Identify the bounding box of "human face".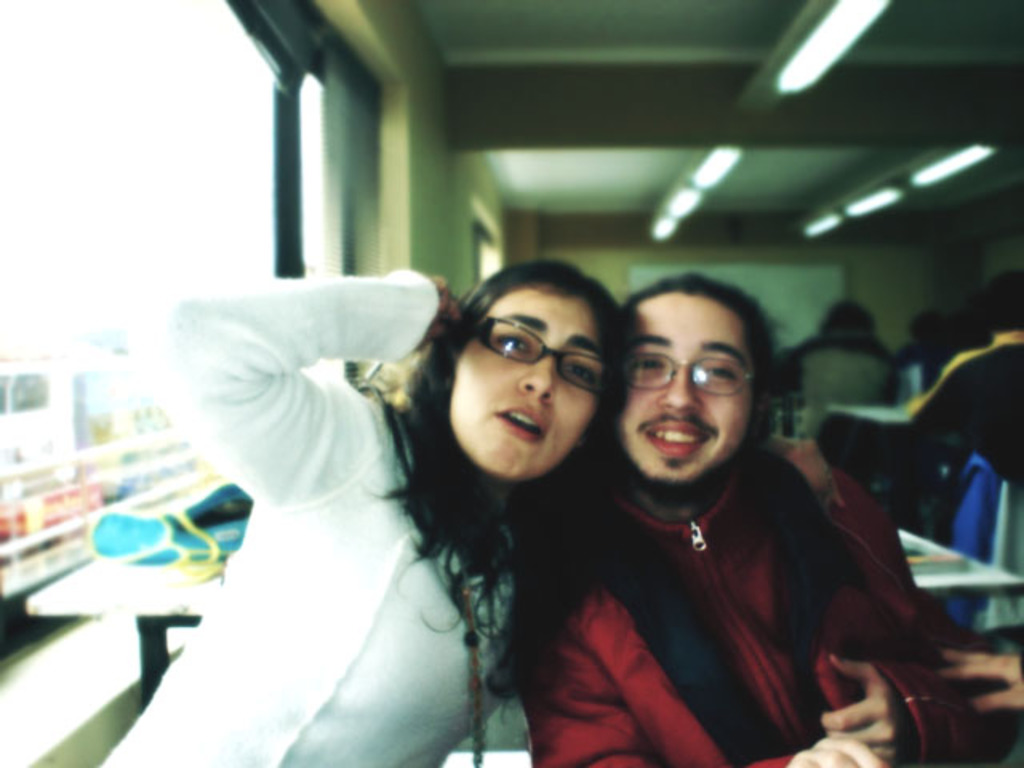
(left=621, top=285, right=762, bottom=488).
